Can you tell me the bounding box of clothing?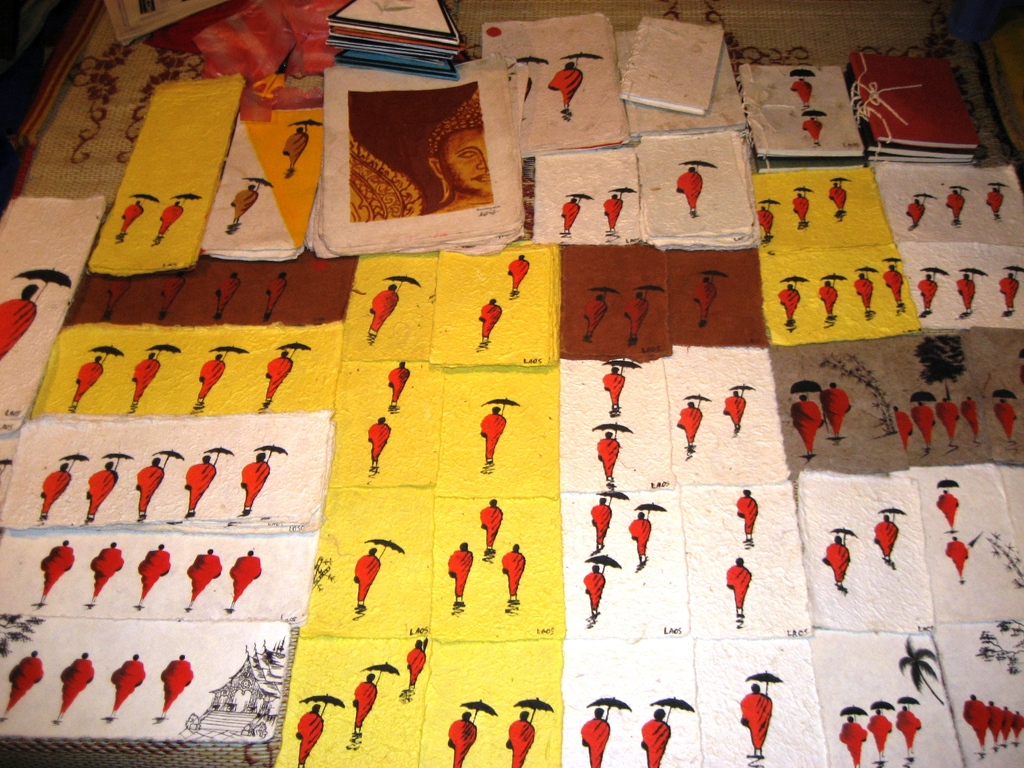
(x1=129, y1=355, x2=163, y2=405).
